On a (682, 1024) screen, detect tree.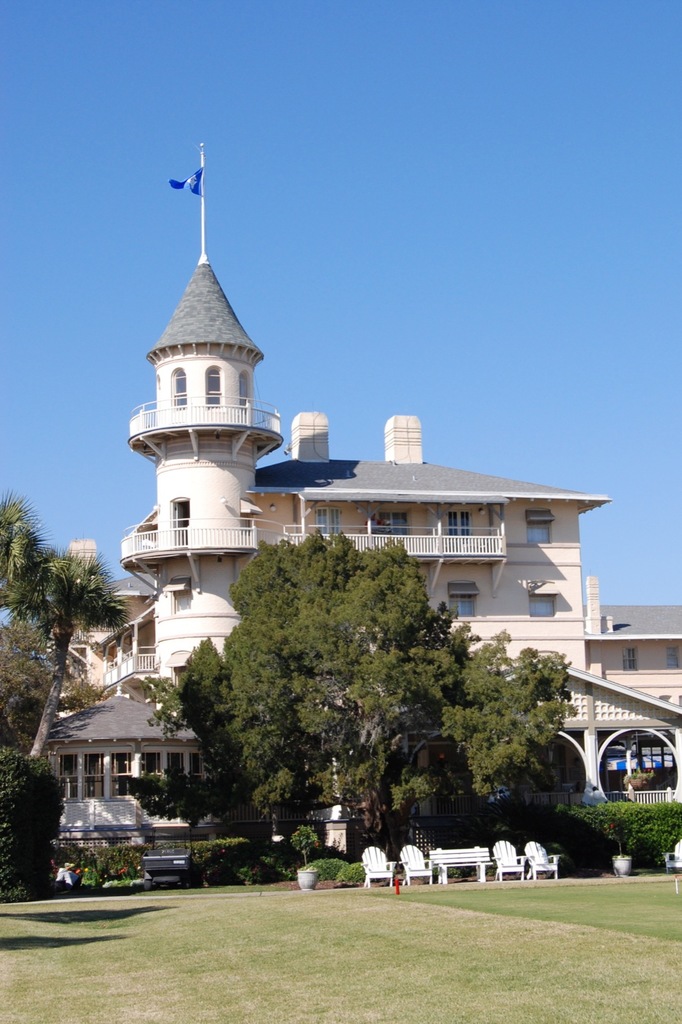
{"x1": 0, "y1": 609, "x2": 111, "y2": 740}.
